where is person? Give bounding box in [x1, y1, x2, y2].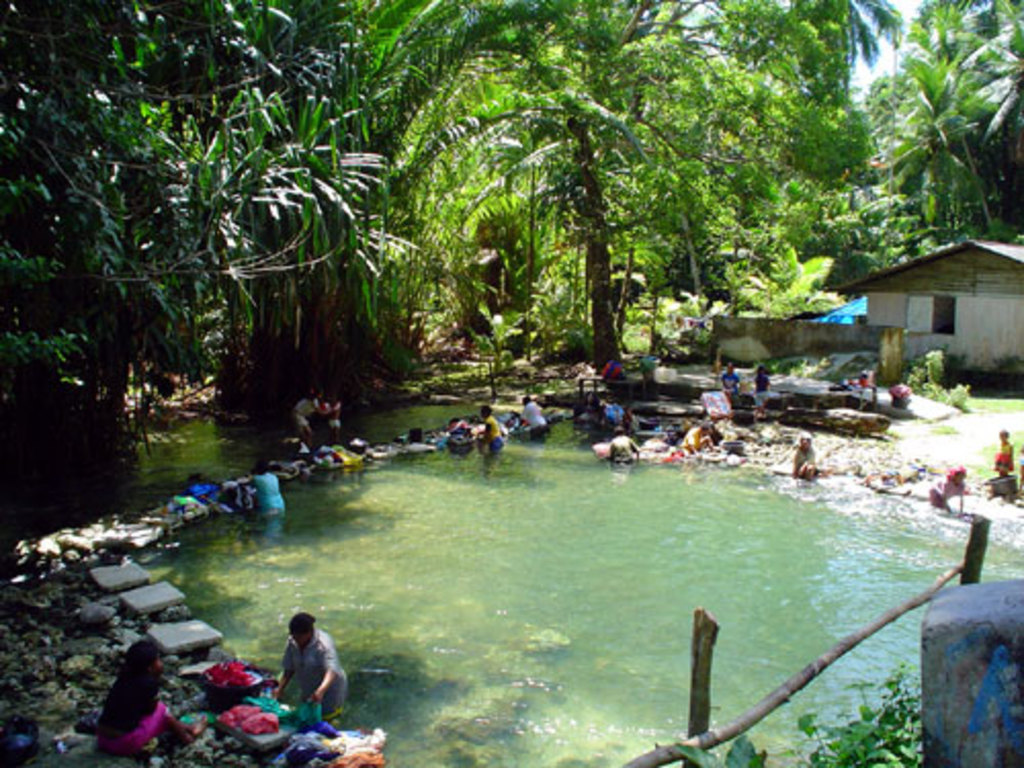
[592, 395, 627, 432].
